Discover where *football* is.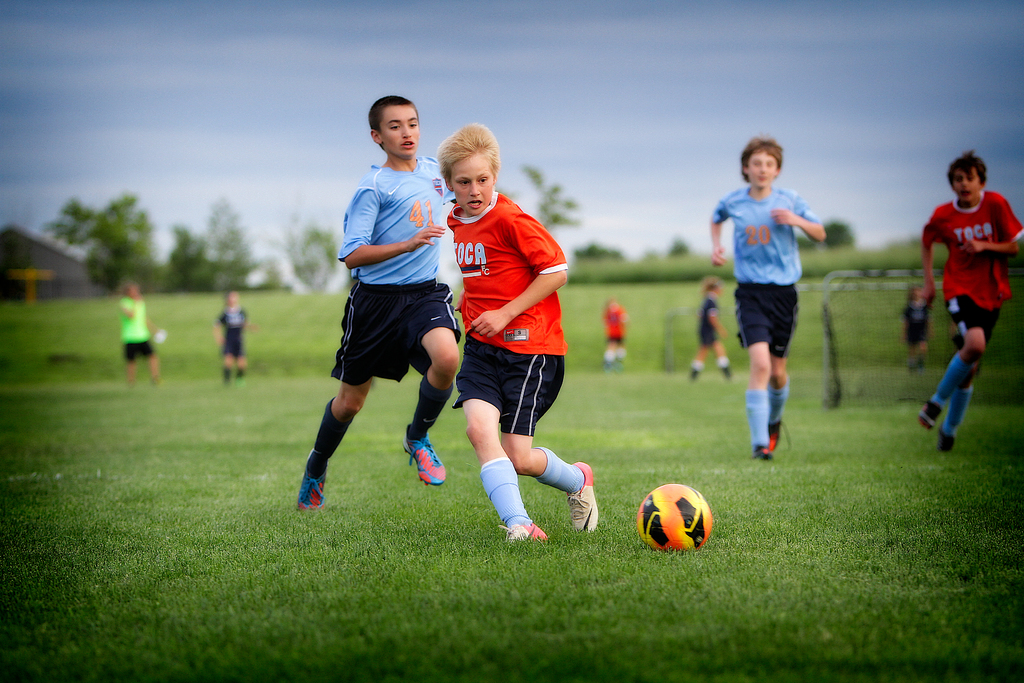
Discovered at bbox=(632, 479, 716, 549).
